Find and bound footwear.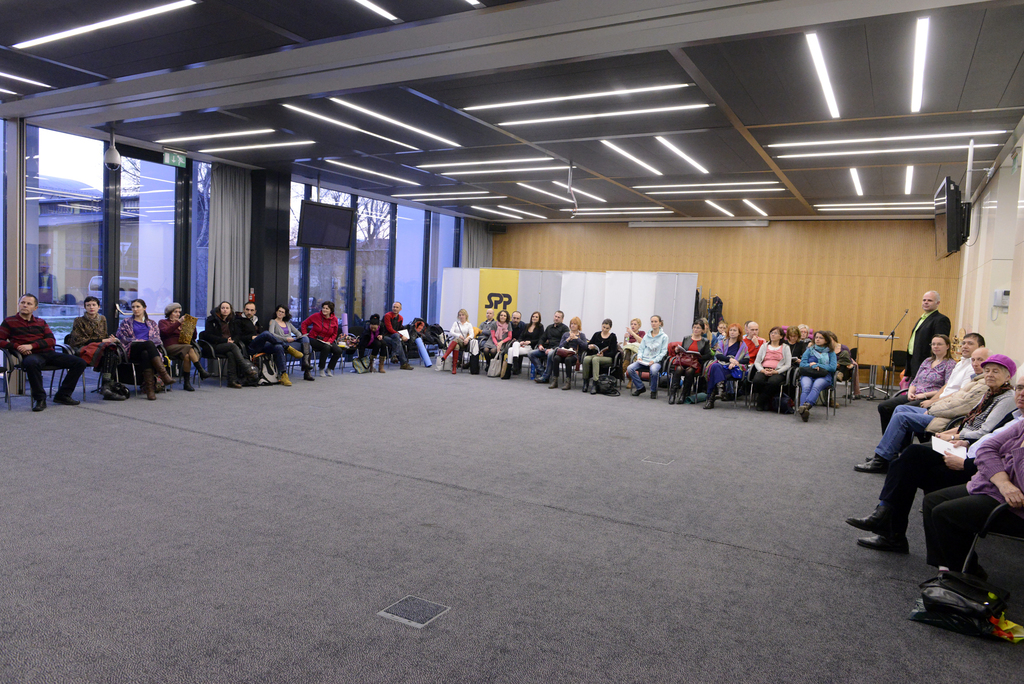
Bound: 400/362/413/371.
